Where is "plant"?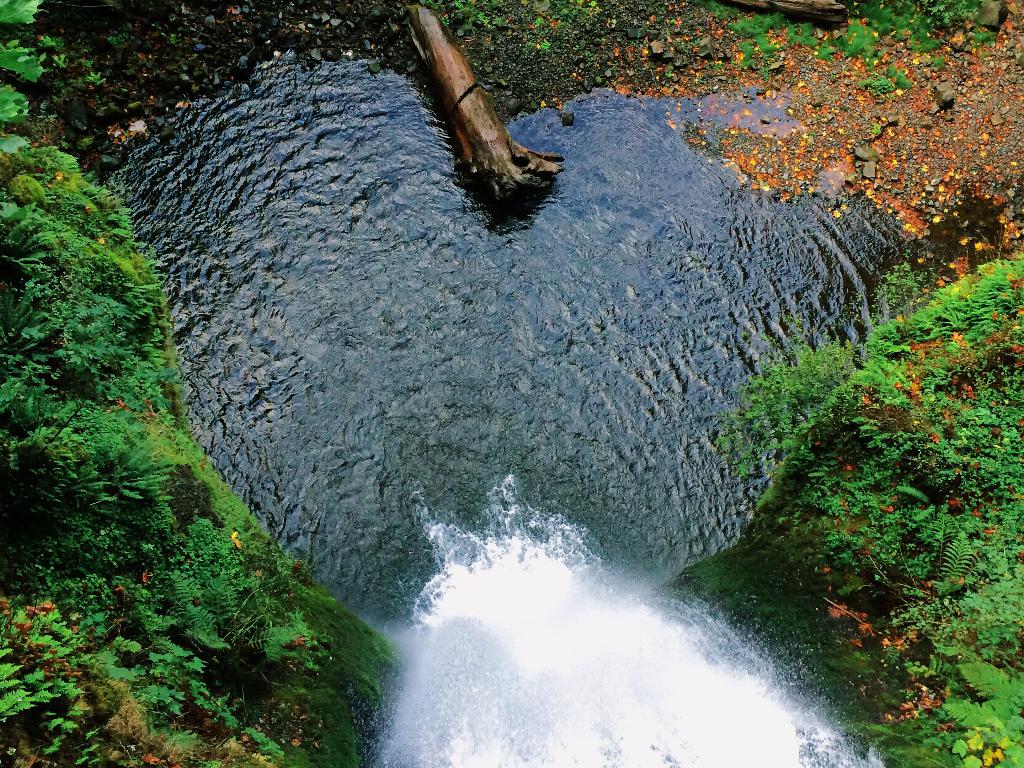
box=[246, 549, 313, 620].
